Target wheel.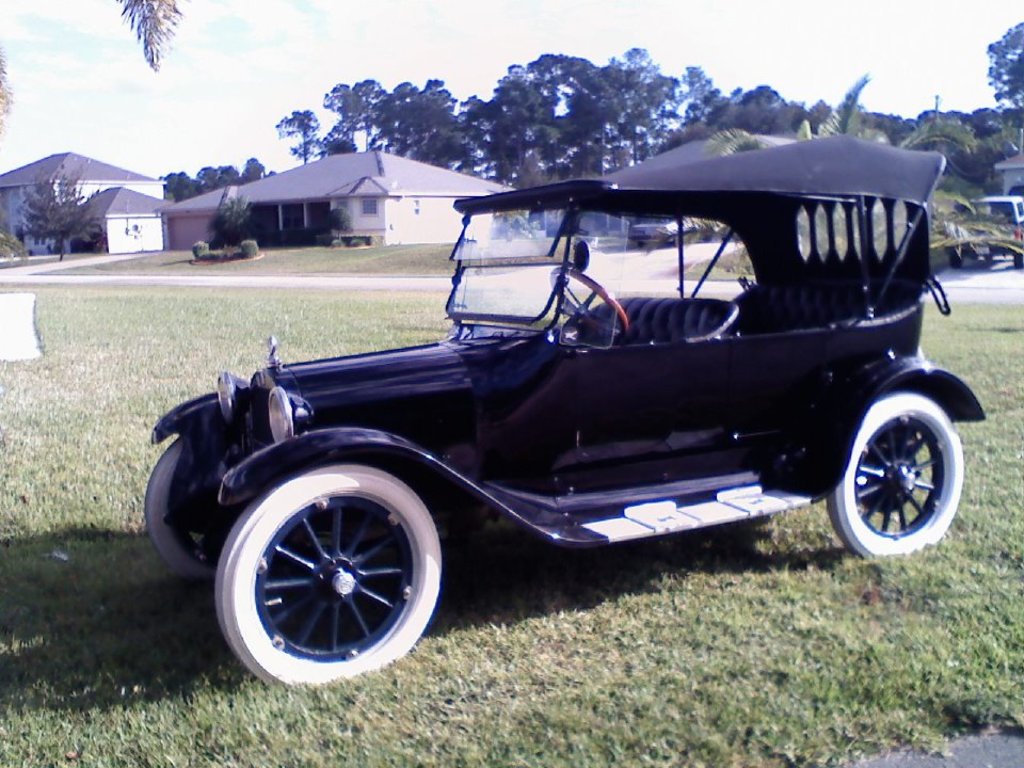
Target region: (224, 457, 439, 683).
